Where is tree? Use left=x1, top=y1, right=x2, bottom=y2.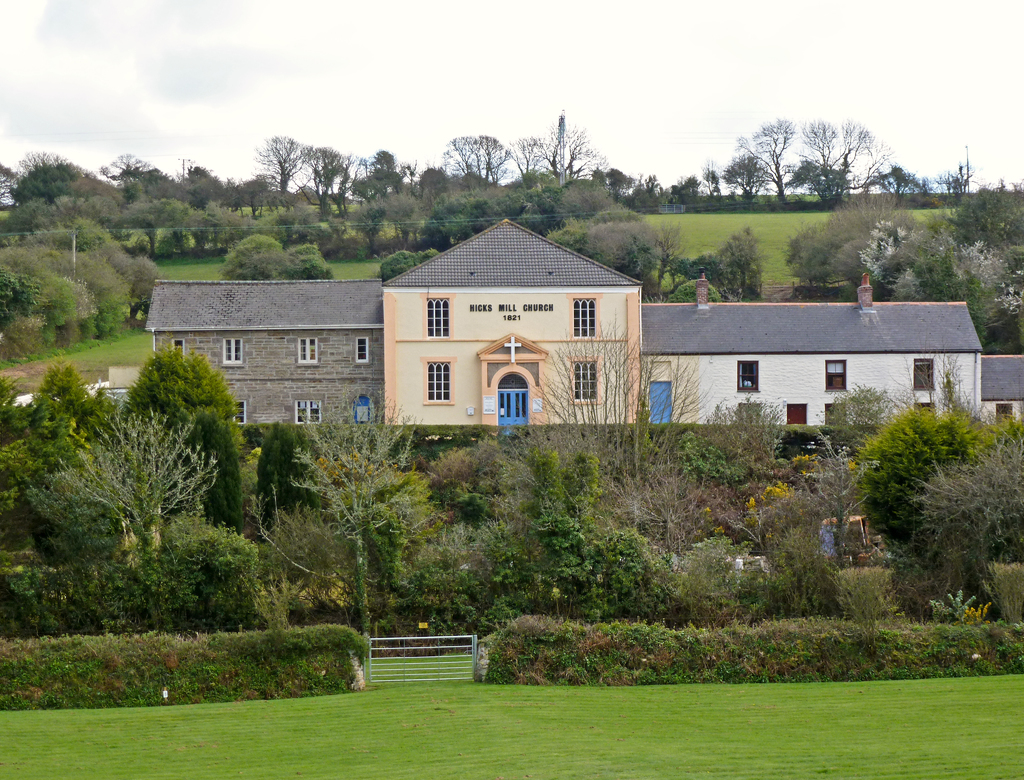
left=565, top=179, right=616, bottom=223.
